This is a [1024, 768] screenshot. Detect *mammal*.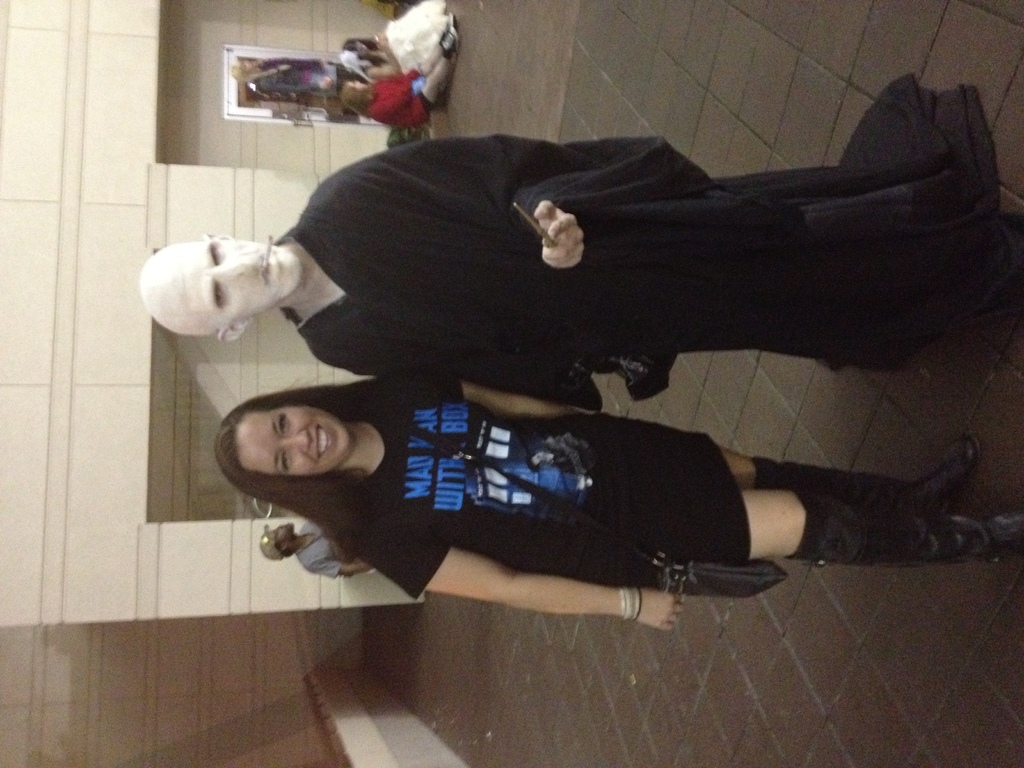
x1=189 y1=109 x2=1020 y2=435.
